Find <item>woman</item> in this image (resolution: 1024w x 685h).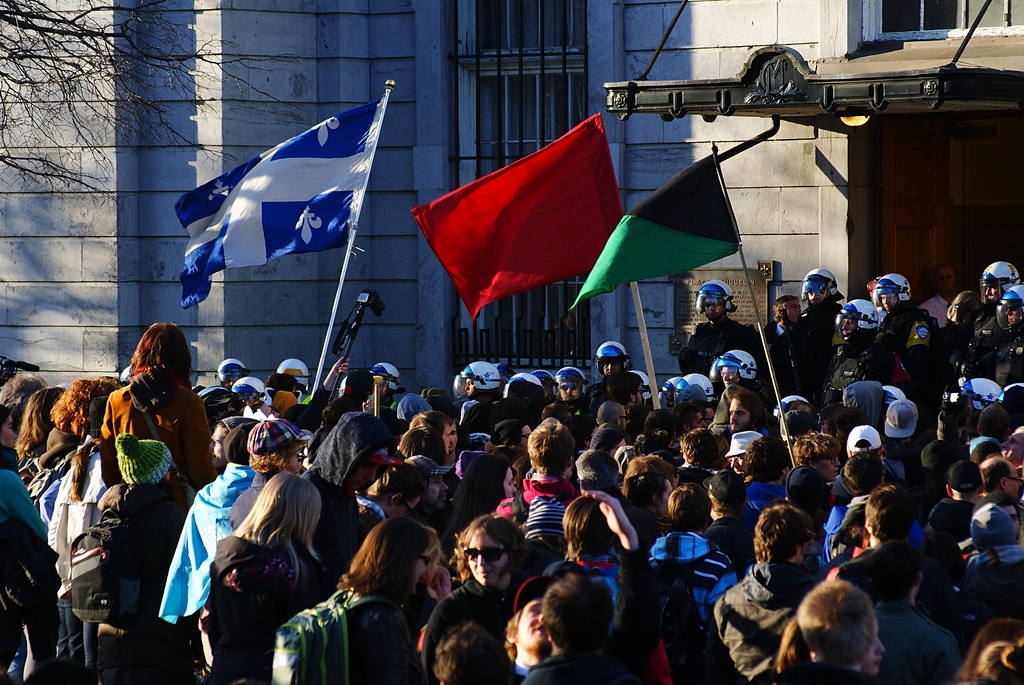
x1=450, y1=452, x2=516, y2=551.
